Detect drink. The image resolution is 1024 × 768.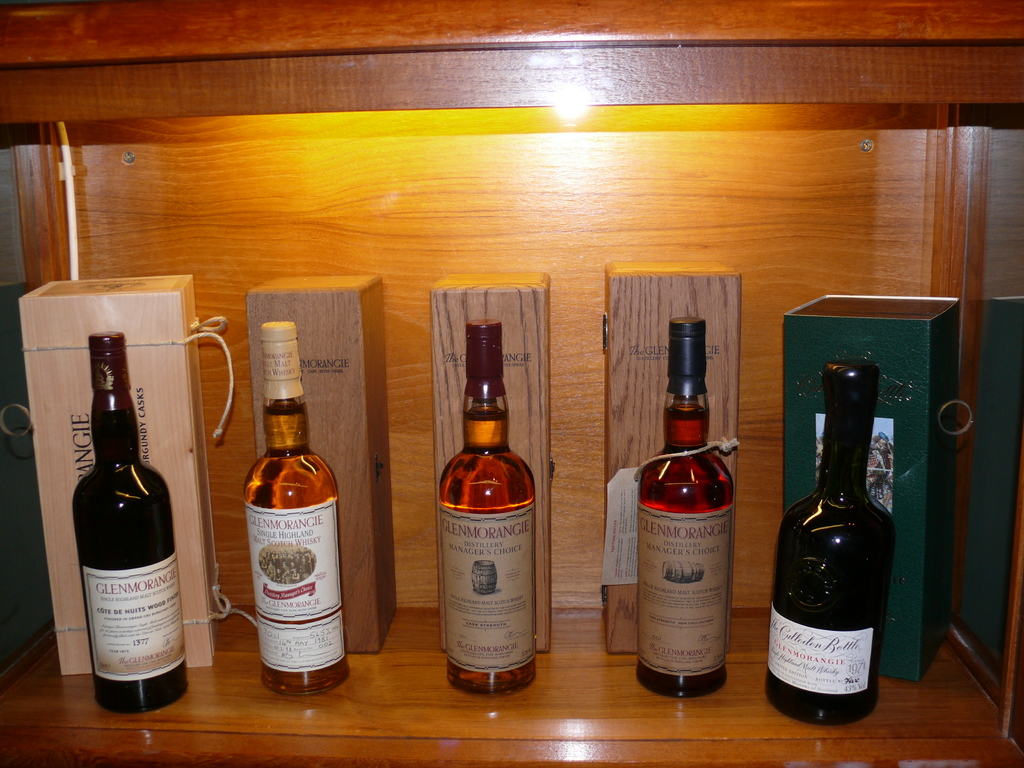
rect(440, 319, 535, 692).
